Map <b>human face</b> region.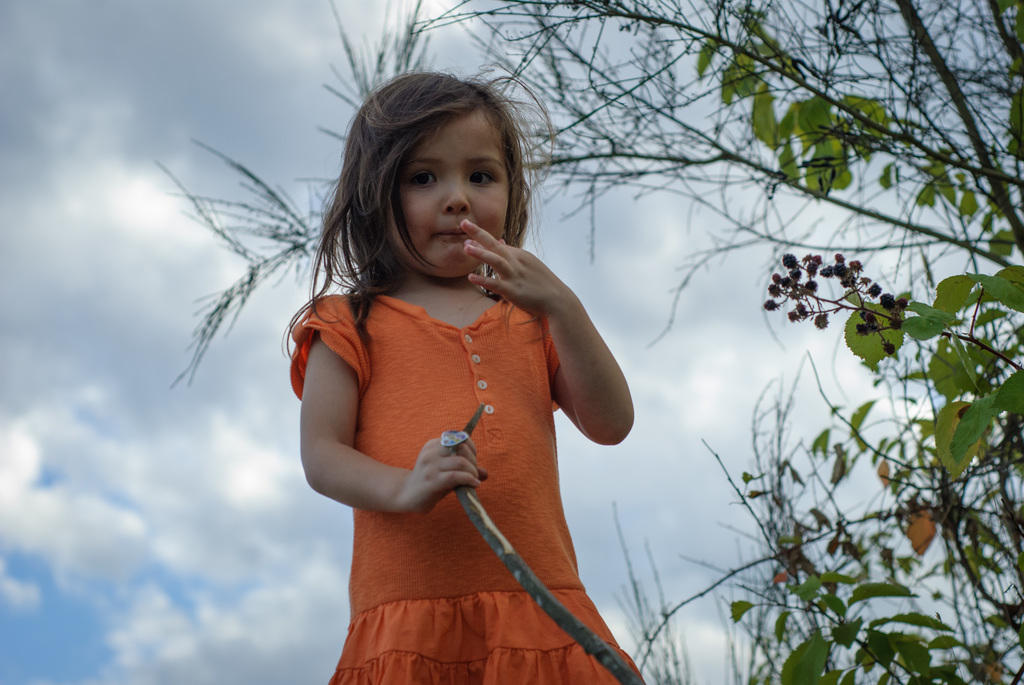
Mapped to (391,109,504,275).
